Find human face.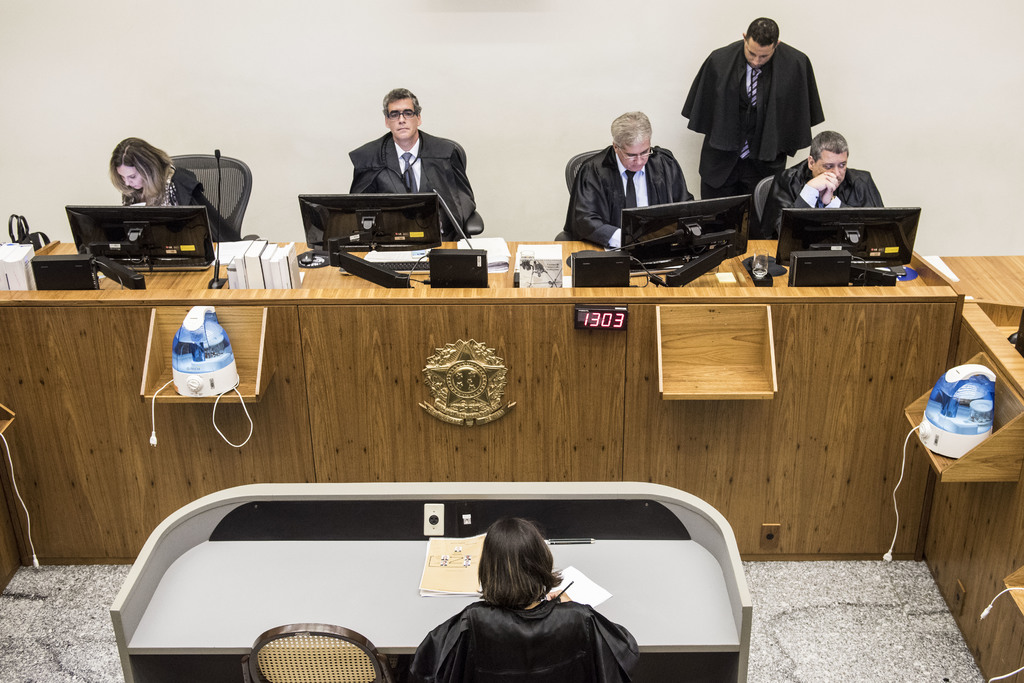
388,97,416,138.
